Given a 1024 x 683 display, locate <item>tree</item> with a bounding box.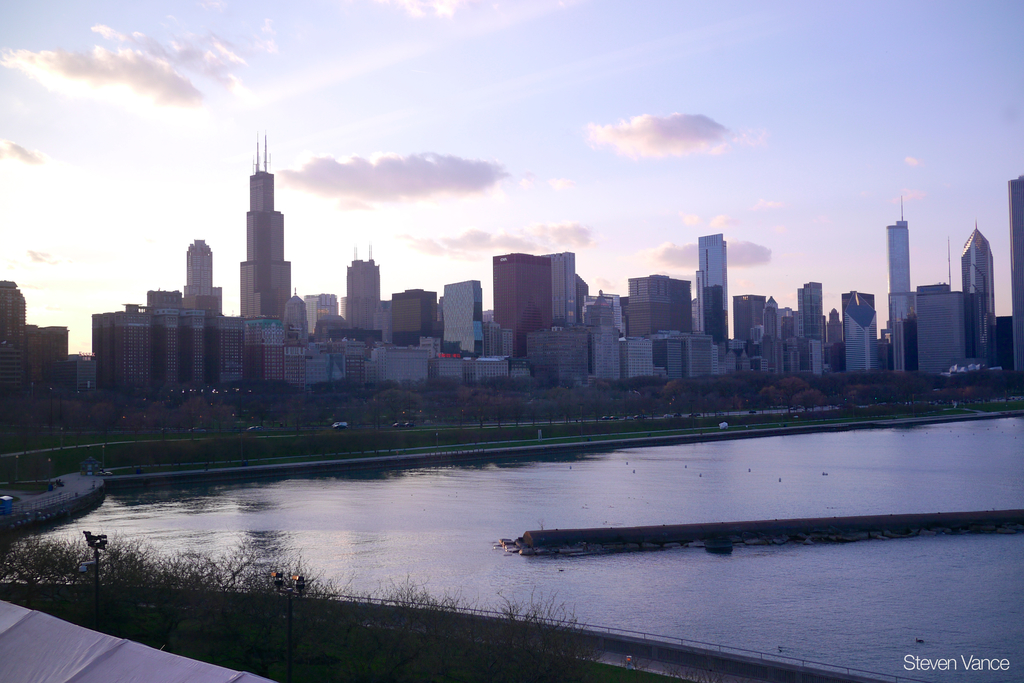
Located: (699,364,760,425).
